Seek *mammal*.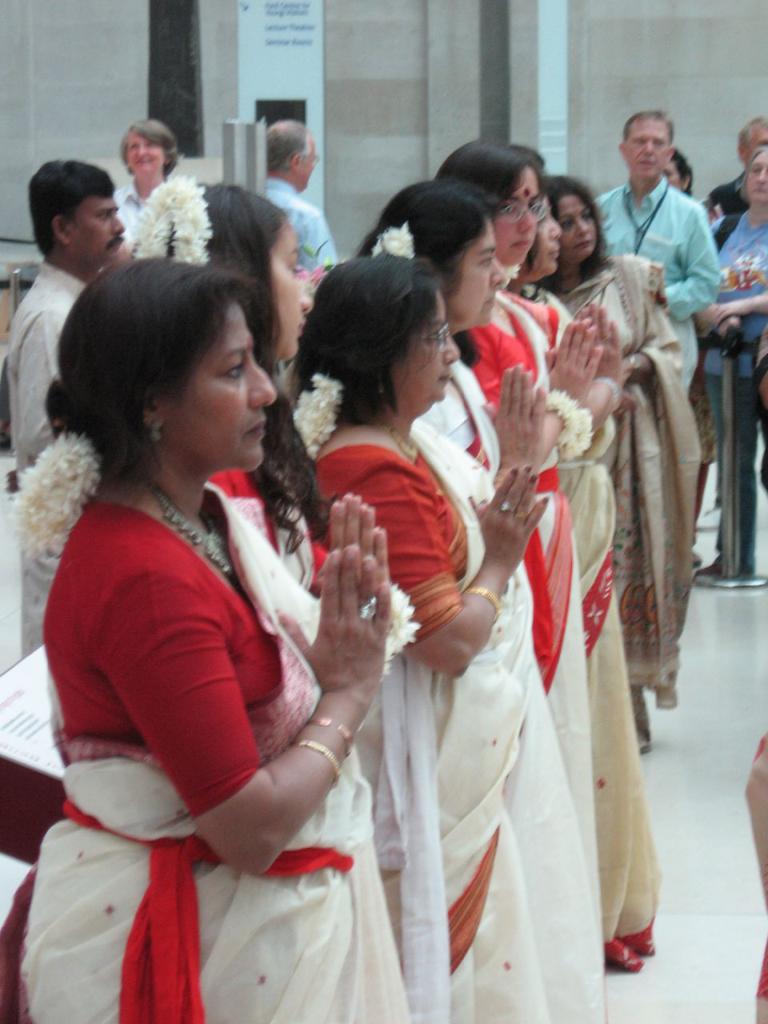
crop(117, 118, 187, 250).
